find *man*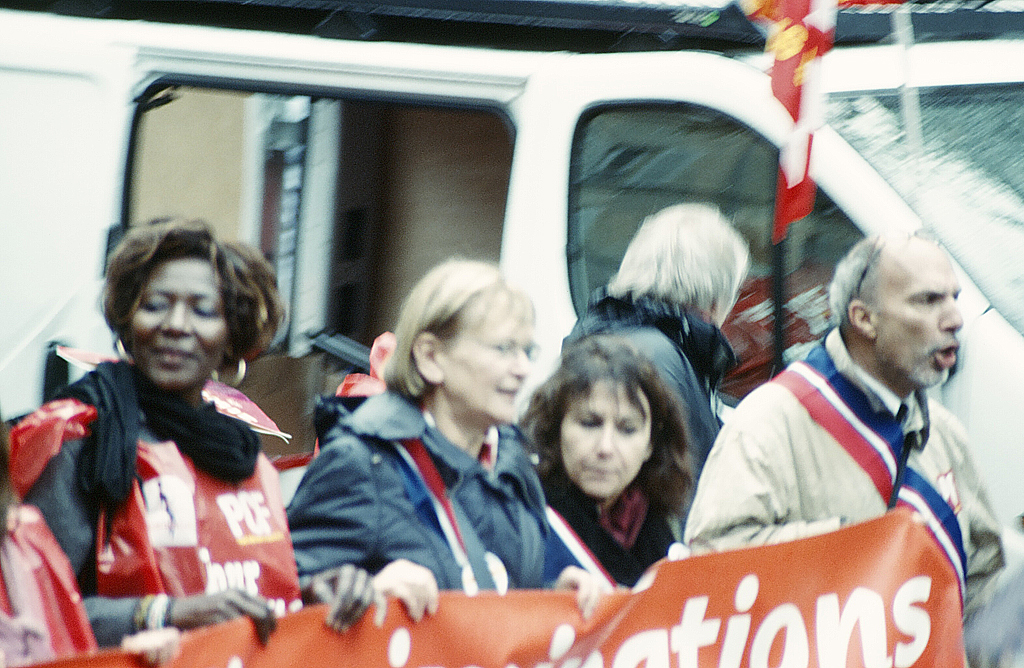
560:202:747:495
